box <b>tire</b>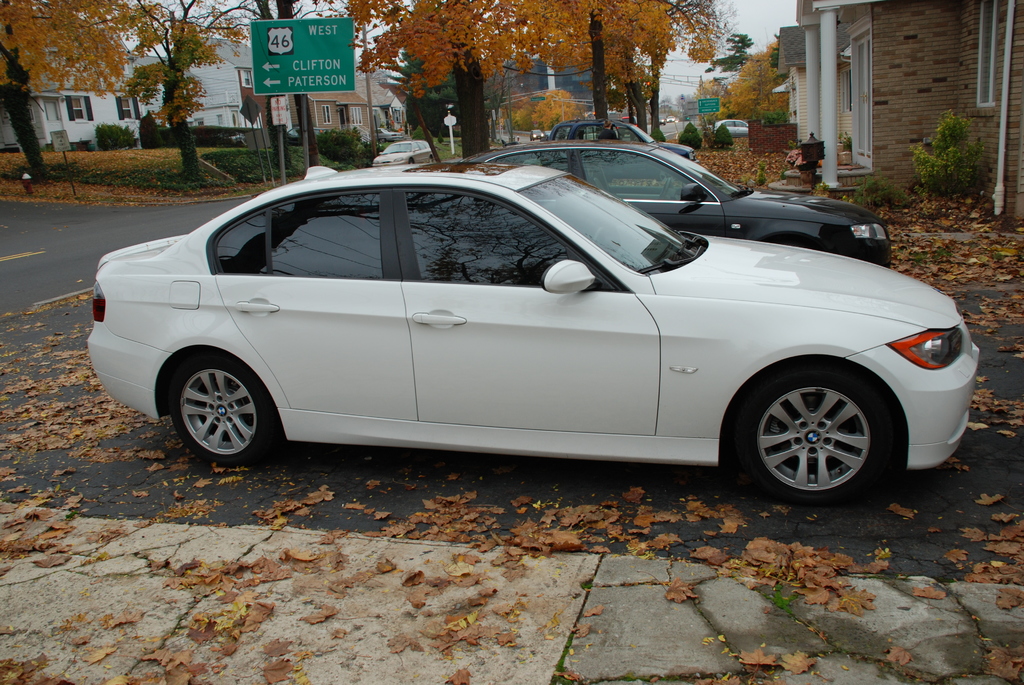
662:119:668:125
